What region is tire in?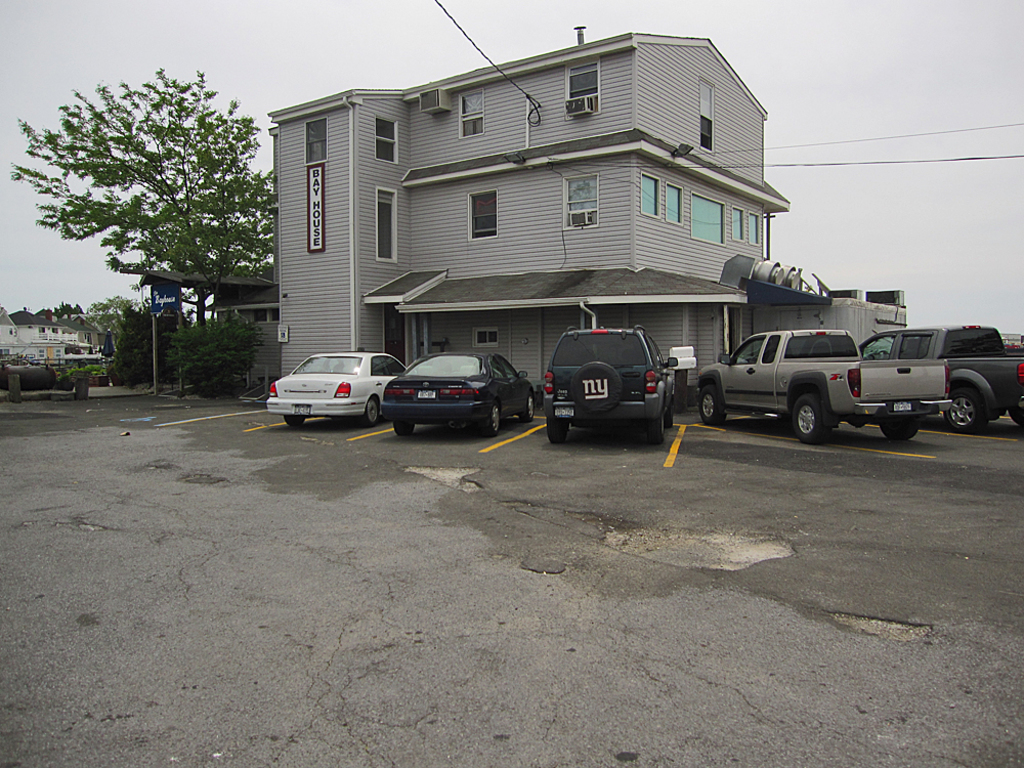
{"x1": 569, "y1": 361, "x2": 622, "y2": 414}.
